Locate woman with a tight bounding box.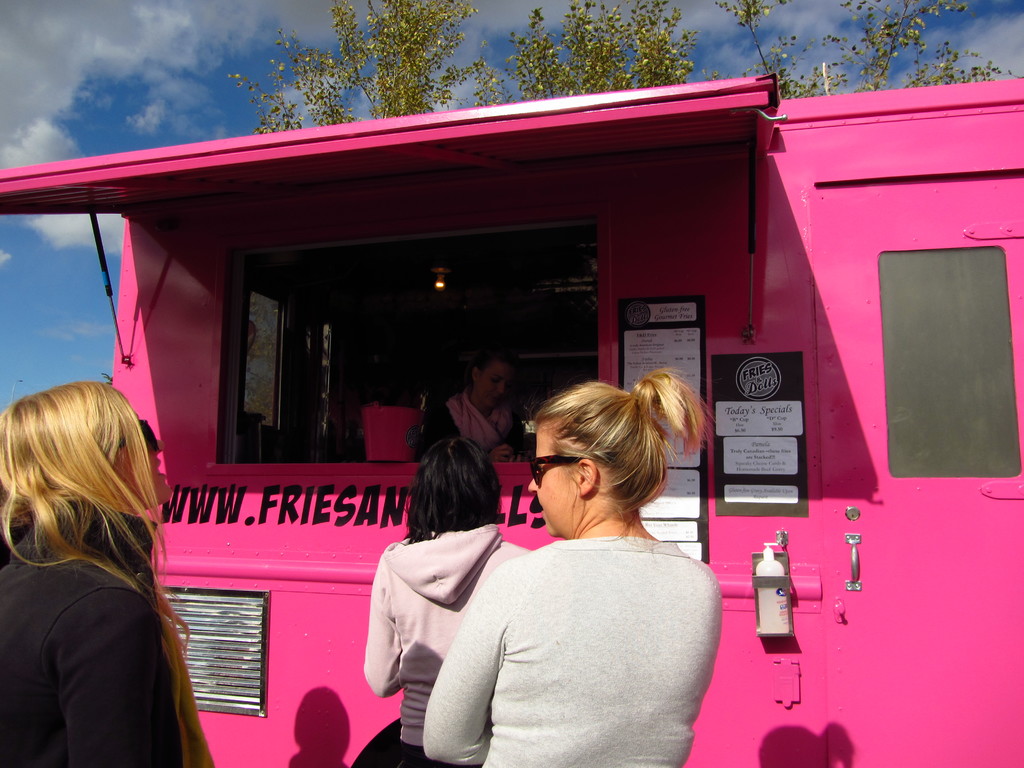
<region>0, 354, 188, 762</region>.
